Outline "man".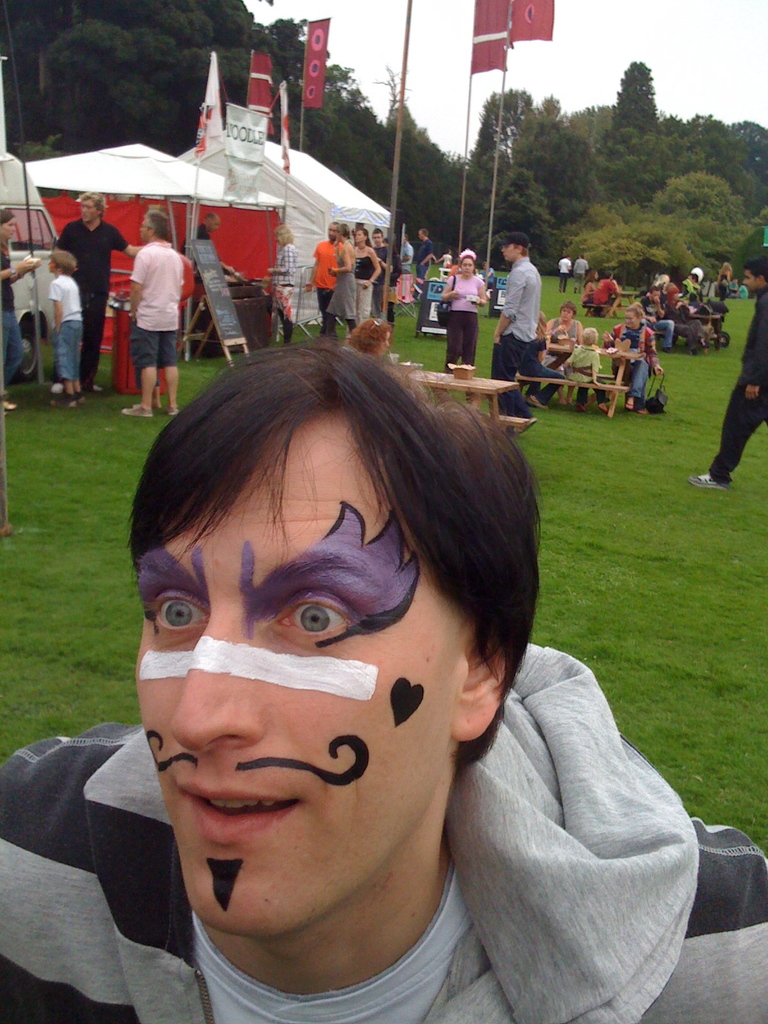
Outline: box=[693, 262, 767, 491].
